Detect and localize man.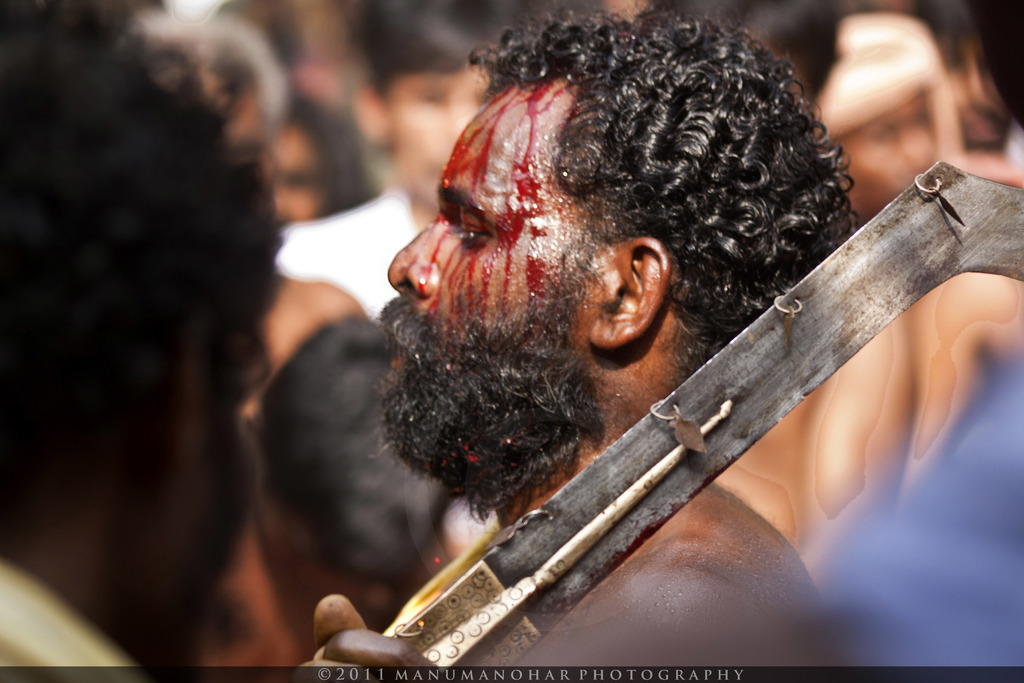
Localized at {"x1": 315, "y1": 3, "x2": 856, "y2": 669}.
